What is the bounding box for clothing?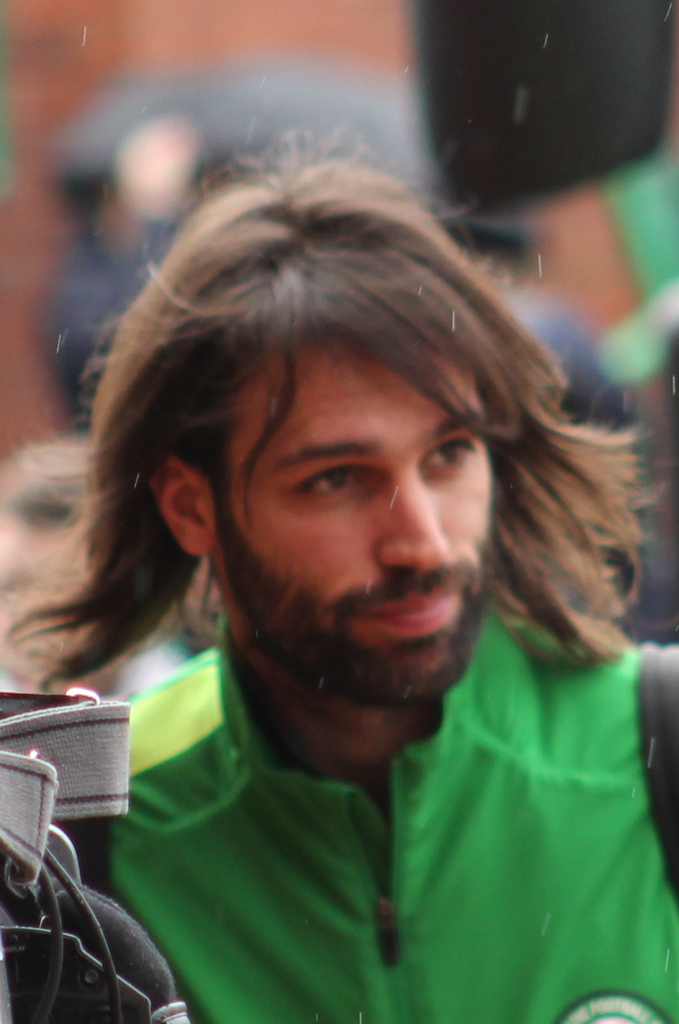
select_region(597, 151, 678, 305).
